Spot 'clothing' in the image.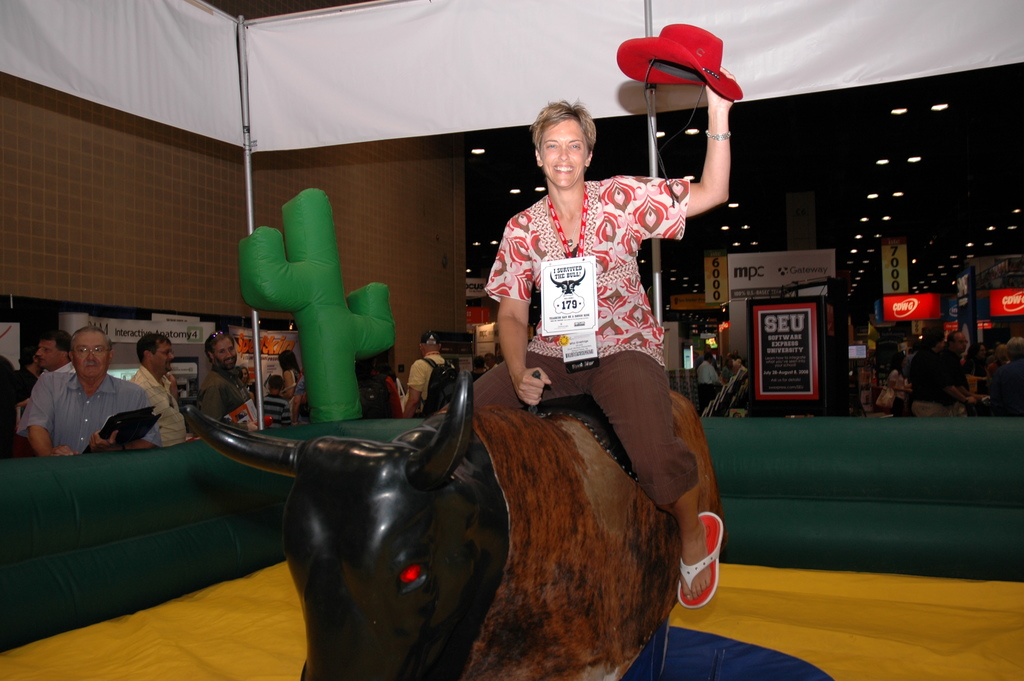
'clothing' found at (x1=913, y1=343, x2=951, y2=420).
